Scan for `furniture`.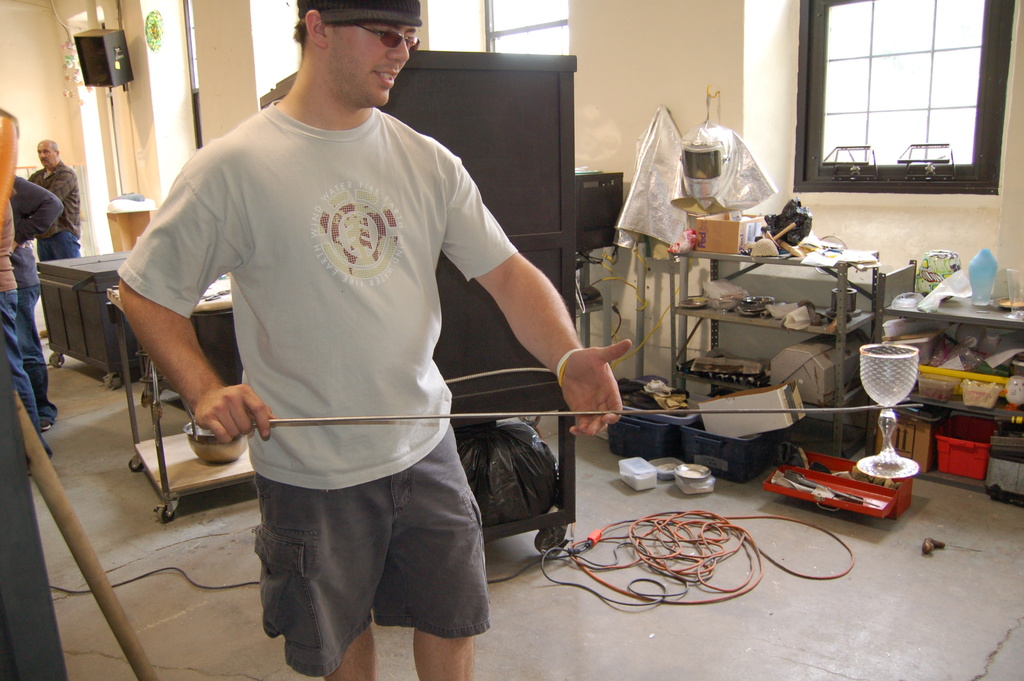
Scan result: Rect(102, 274, 254, 521).
